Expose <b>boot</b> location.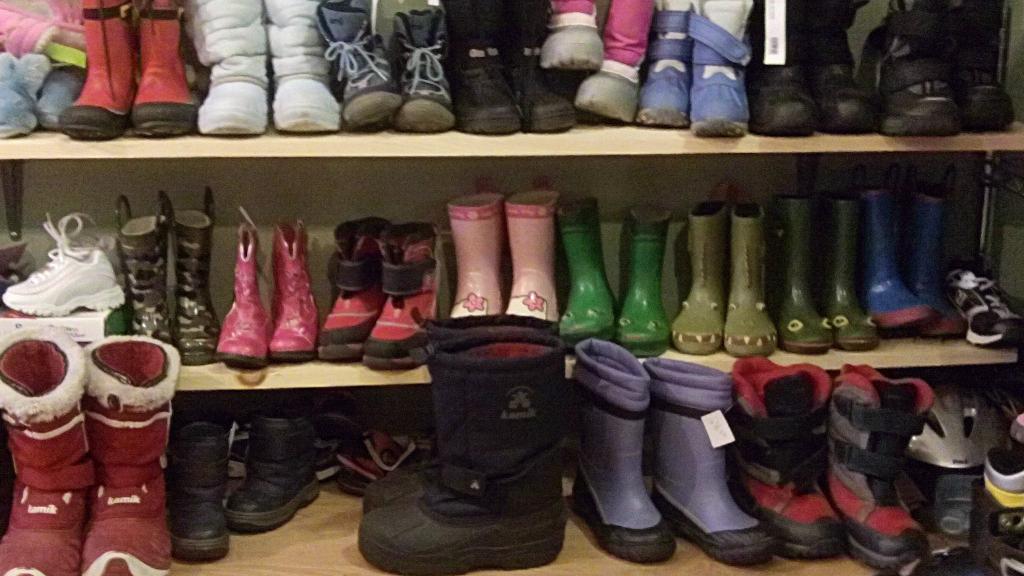
Exposed at (left=114, top=193, right=168, bottom=360).
